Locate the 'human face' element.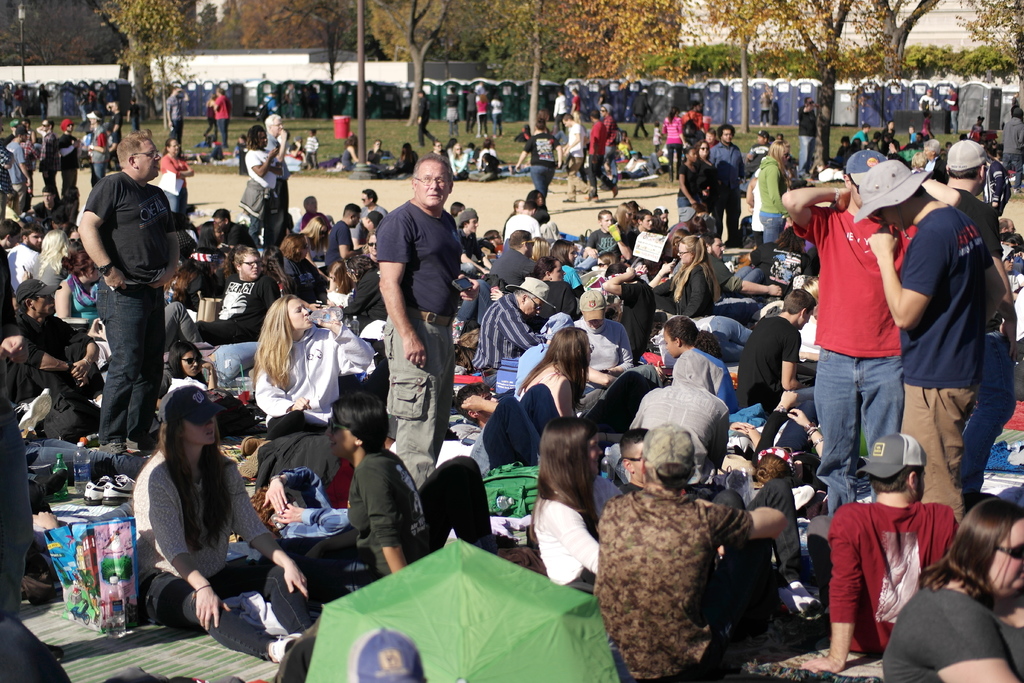
Element bbox: left=420, top=161, right=452, bottom=206.
